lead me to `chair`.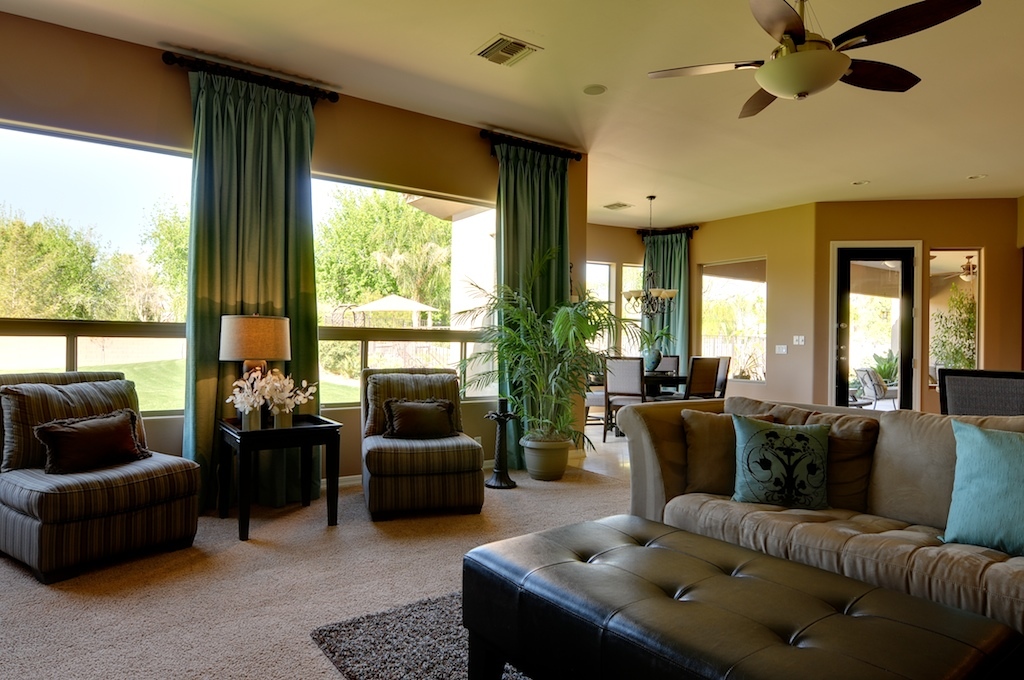
Lead to l=666, t=356, r=720, b=400.
